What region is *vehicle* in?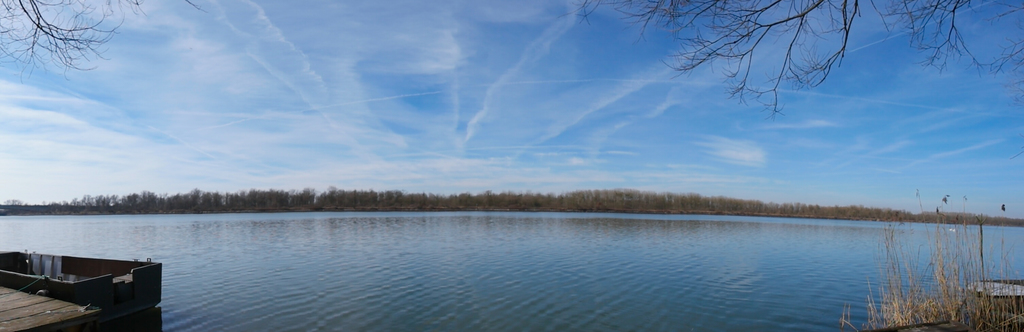
[left=0, top=250, right=161, bottom=322].
